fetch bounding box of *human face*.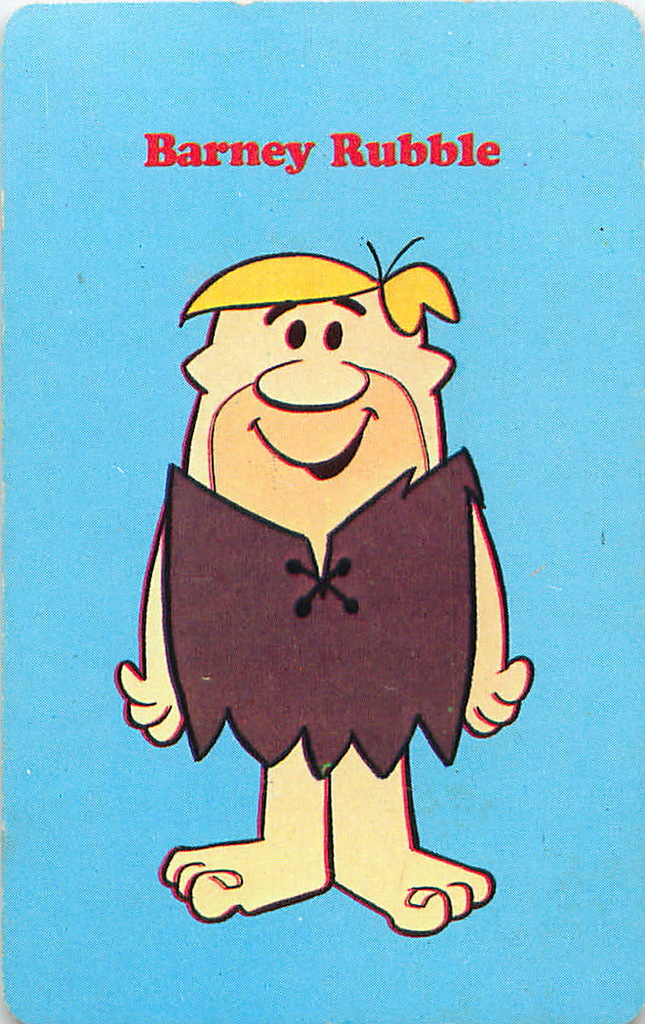
Bbox: region(183, 289, 457, 535).
